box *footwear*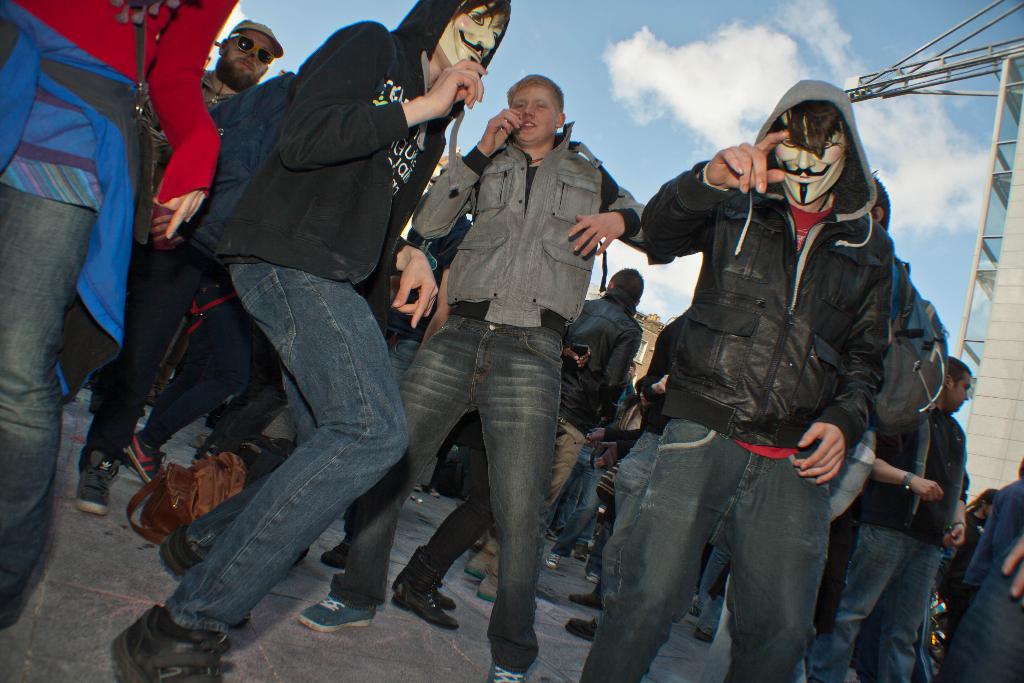
<bbox>575, 539, 591, 562</bbox>
